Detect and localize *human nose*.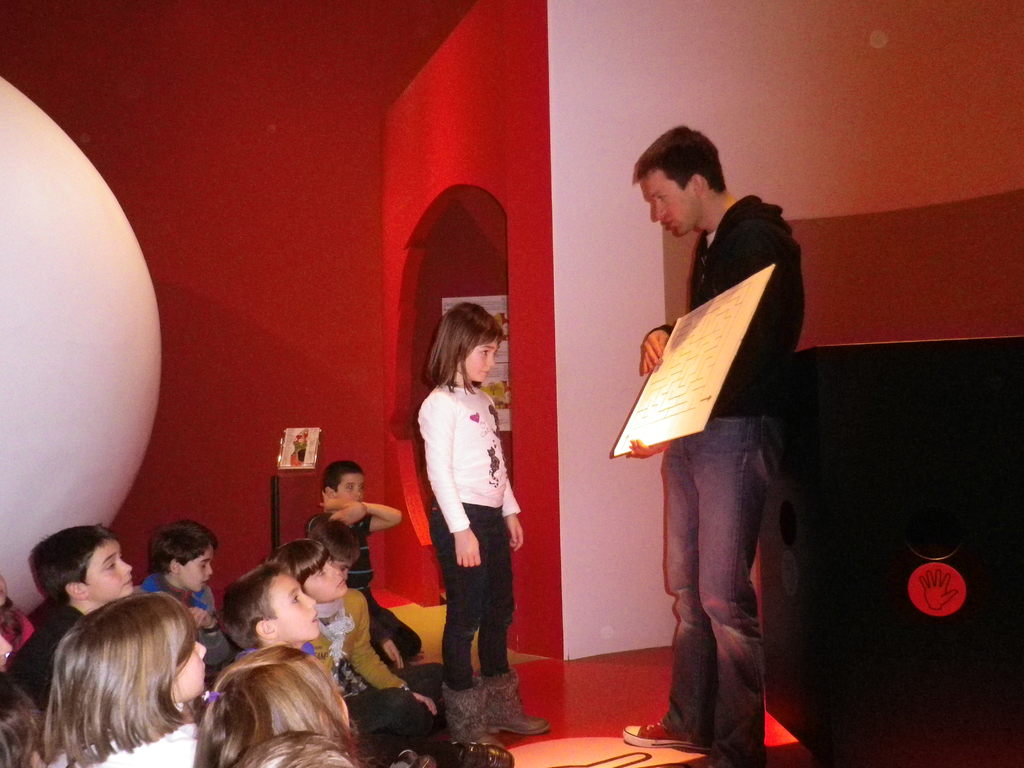
Localized at x1=354, y1=488, x2=361, y2=497.
